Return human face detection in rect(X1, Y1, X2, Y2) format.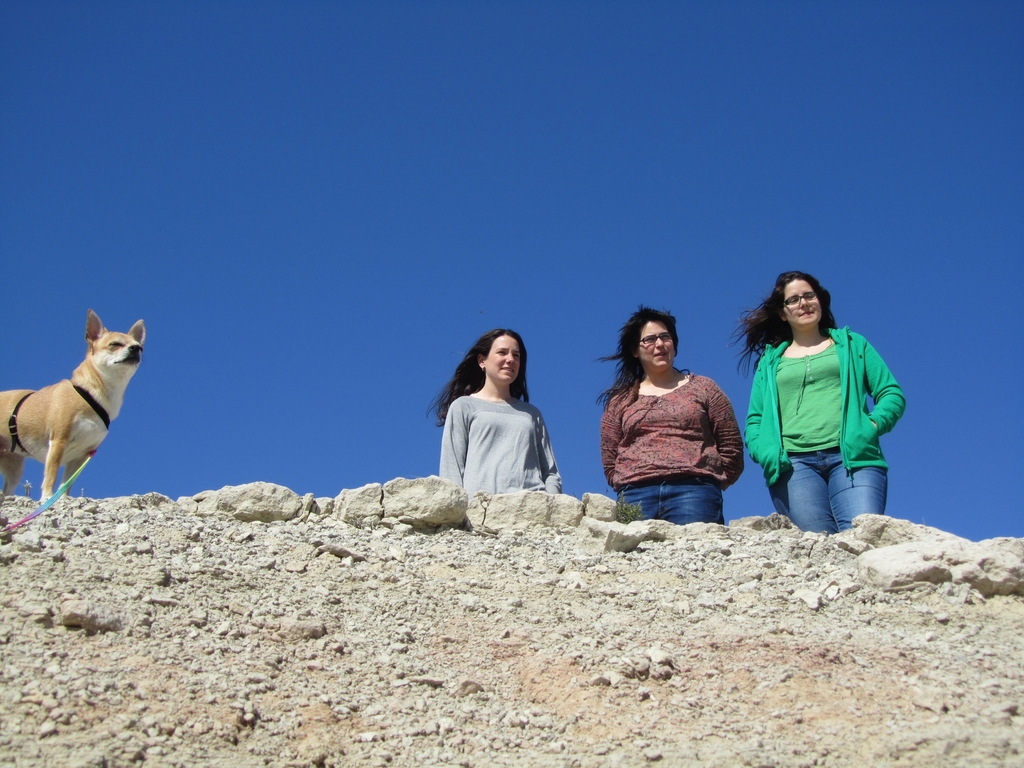
rect(486, 328, 517, 383).
